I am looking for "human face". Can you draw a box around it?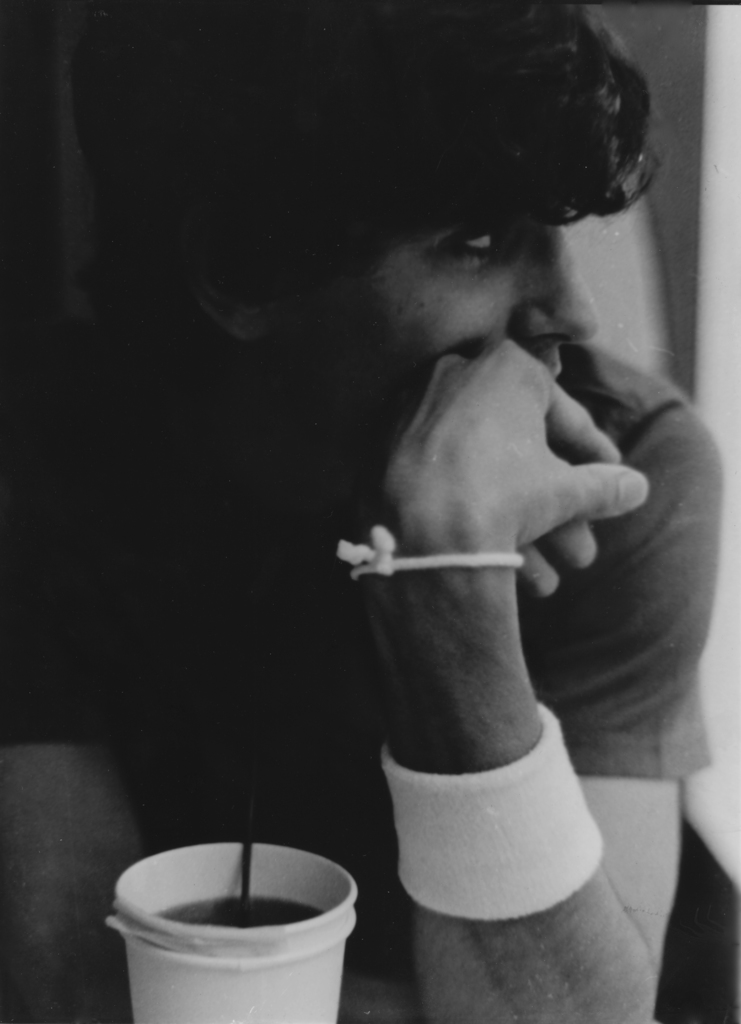
Sure, the bounding box is 285 203 602 444.
